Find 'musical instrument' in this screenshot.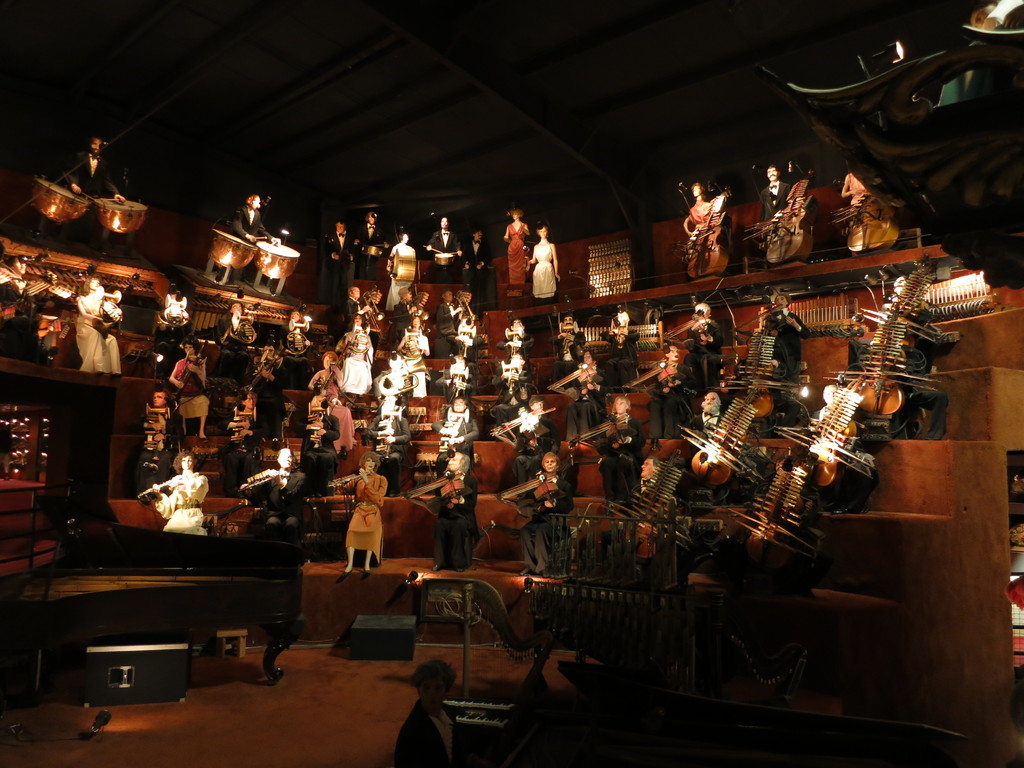
The bounding box for 'musical instrument' is crop(653, 307, 717, 359).
